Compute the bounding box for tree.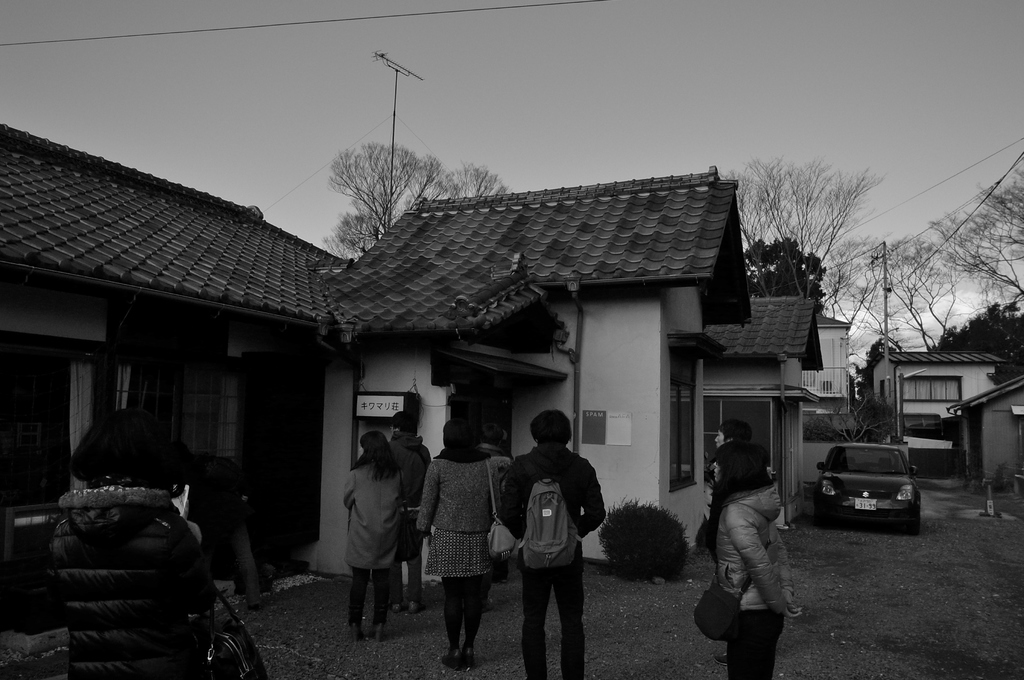
734, 238, 829, 319.
